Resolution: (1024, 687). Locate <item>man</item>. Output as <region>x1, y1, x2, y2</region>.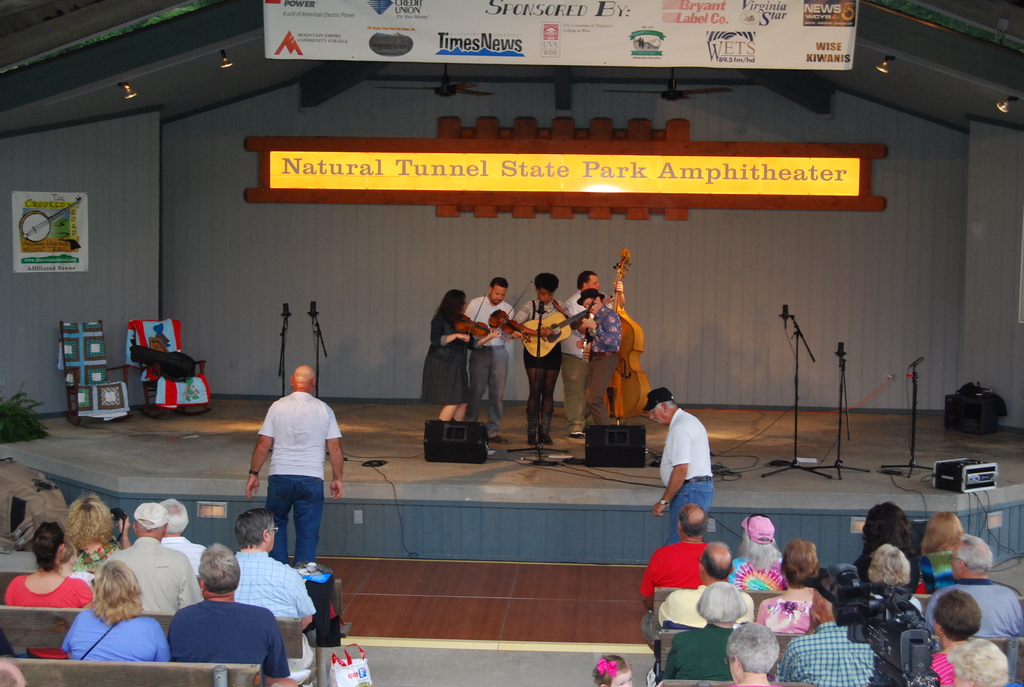
<region>655, 539, 758, 624</region>.
